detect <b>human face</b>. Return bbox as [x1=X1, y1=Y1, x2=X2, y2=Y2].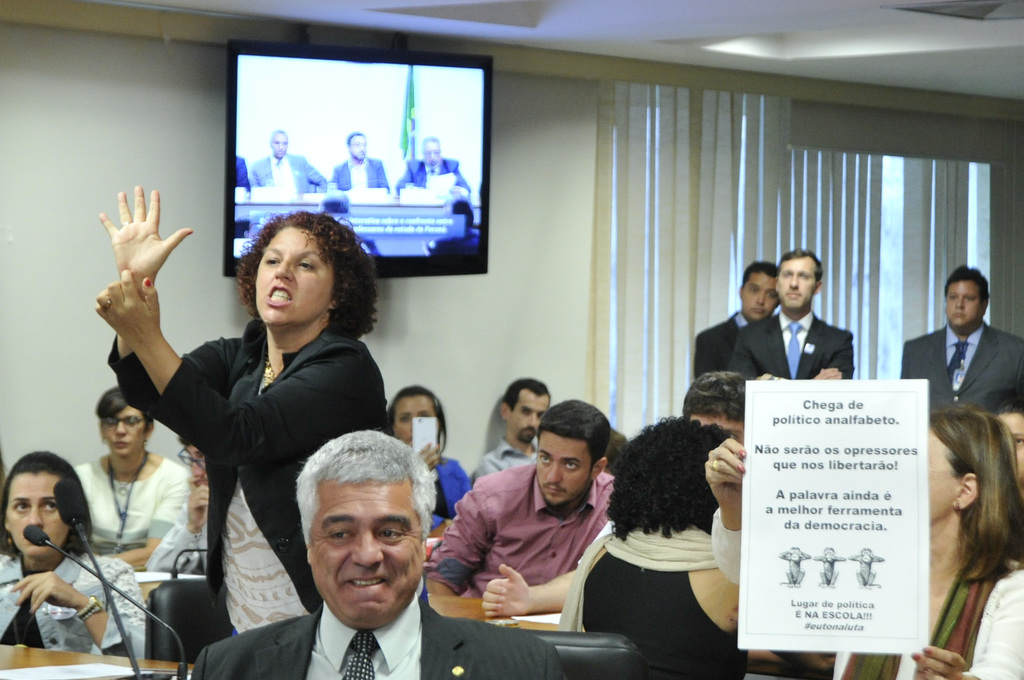
[x1=387, y1=400, x2=431, y2=445].
